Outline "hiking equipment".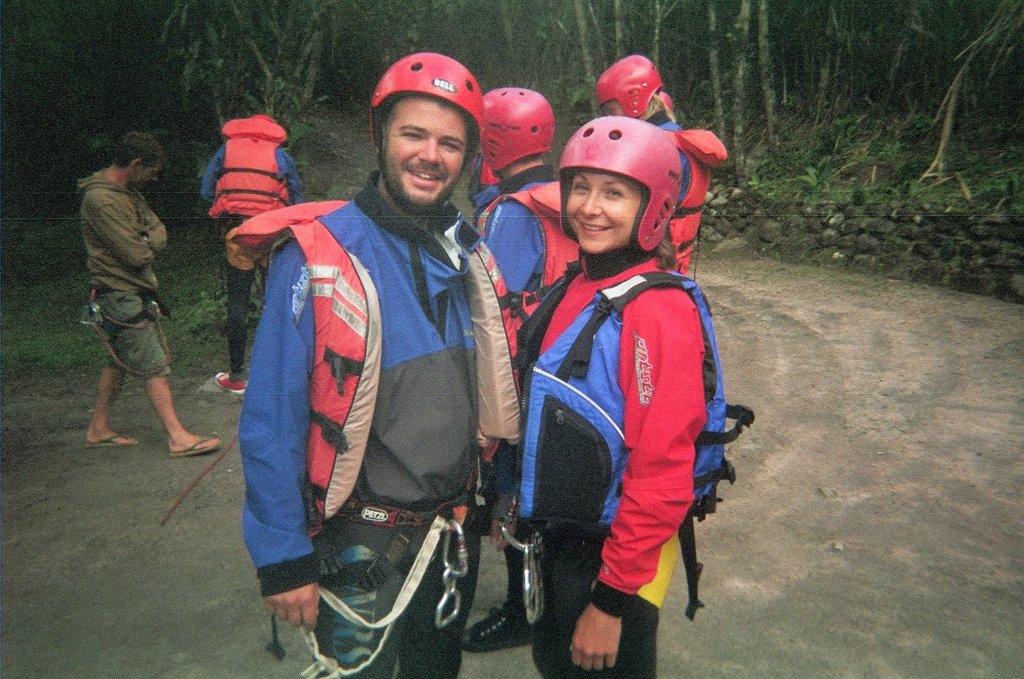
Outline: 503:117:755:627.
